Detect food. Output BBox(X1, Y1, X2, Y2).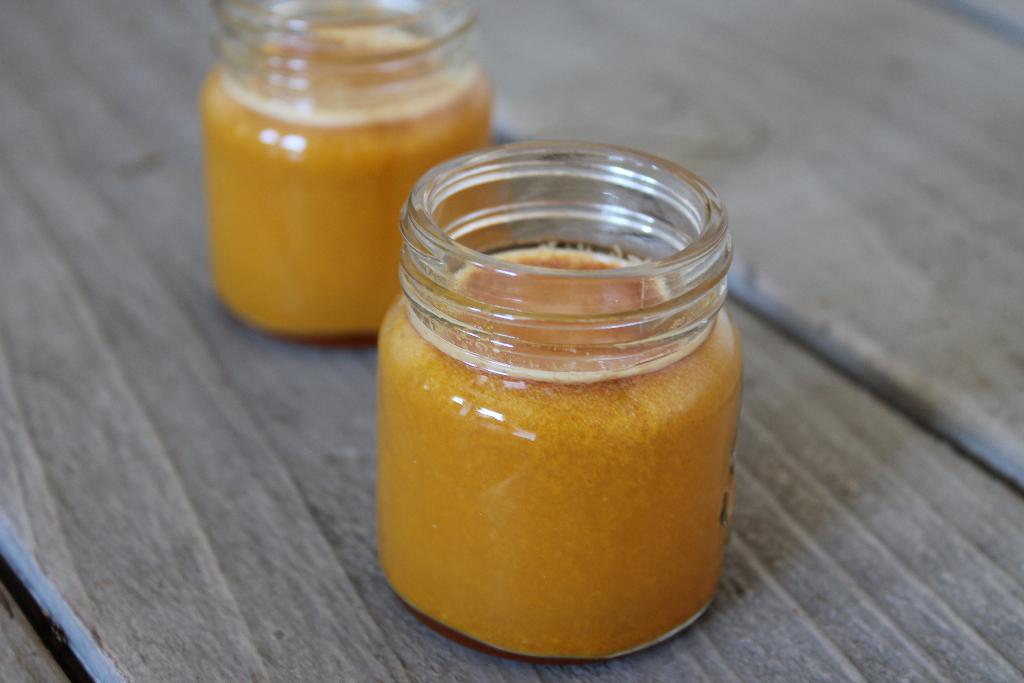
BBox(367, 172, 738, 623).
